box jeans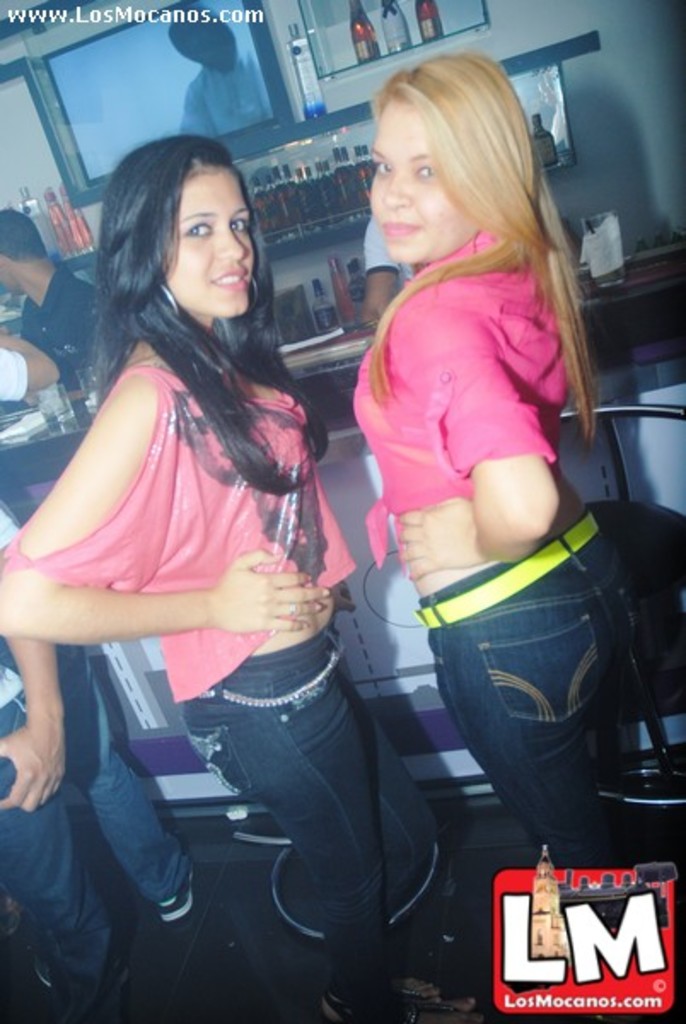
crop(415, 507, 640, 869)
